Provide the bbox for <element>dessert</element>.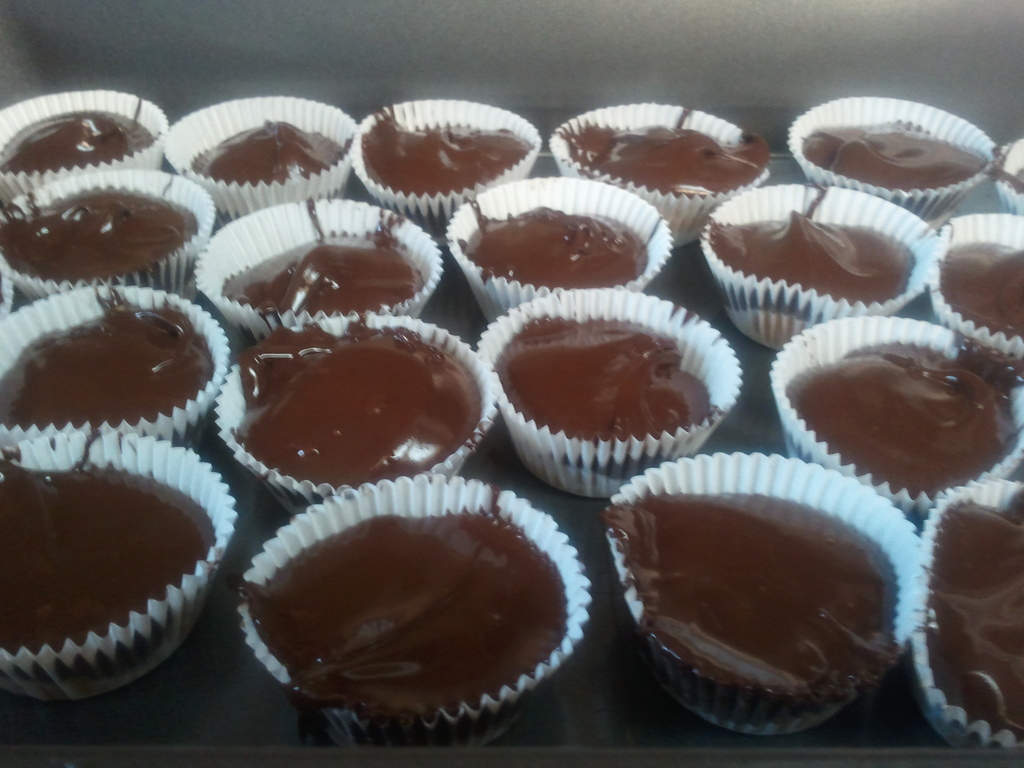
<region>612, 483, 911, 763</region>.
